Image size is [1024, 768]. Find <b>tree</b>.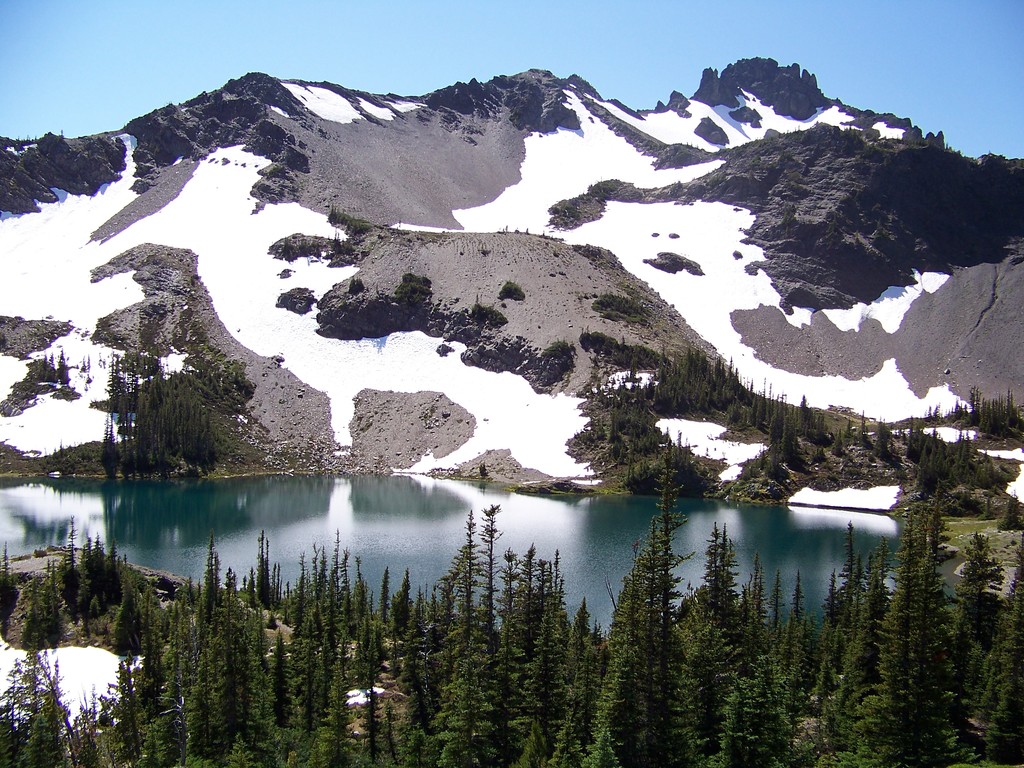
pyautogui.locateOnScreen(472, 292, 501, 324).
